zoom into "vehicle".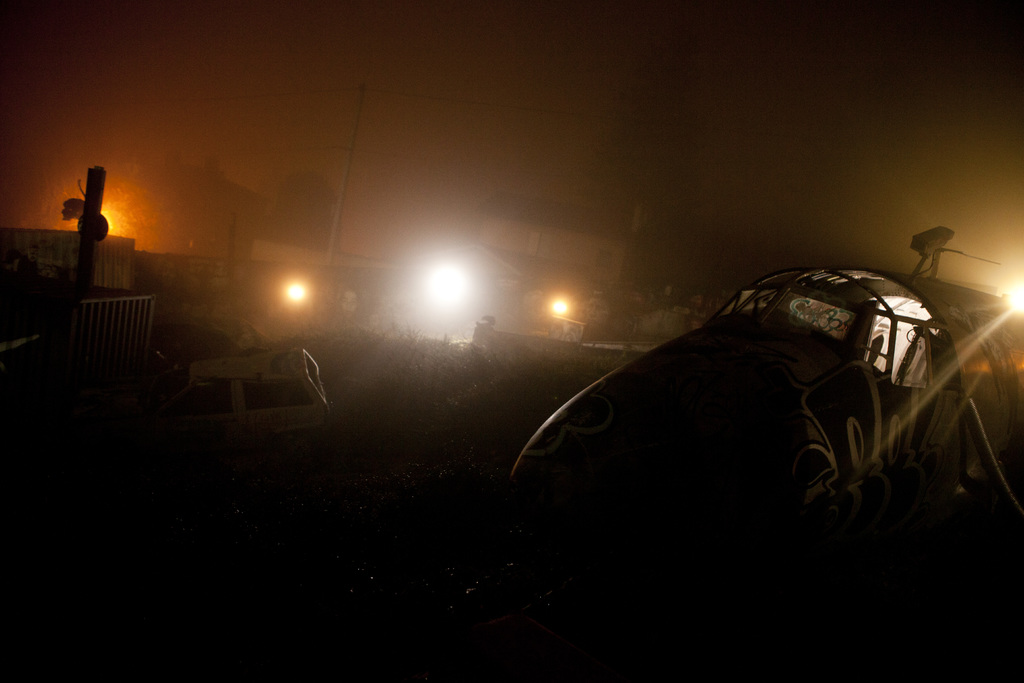
Zoom target: (x1=144, y1=313, x2=274, y2=368).
